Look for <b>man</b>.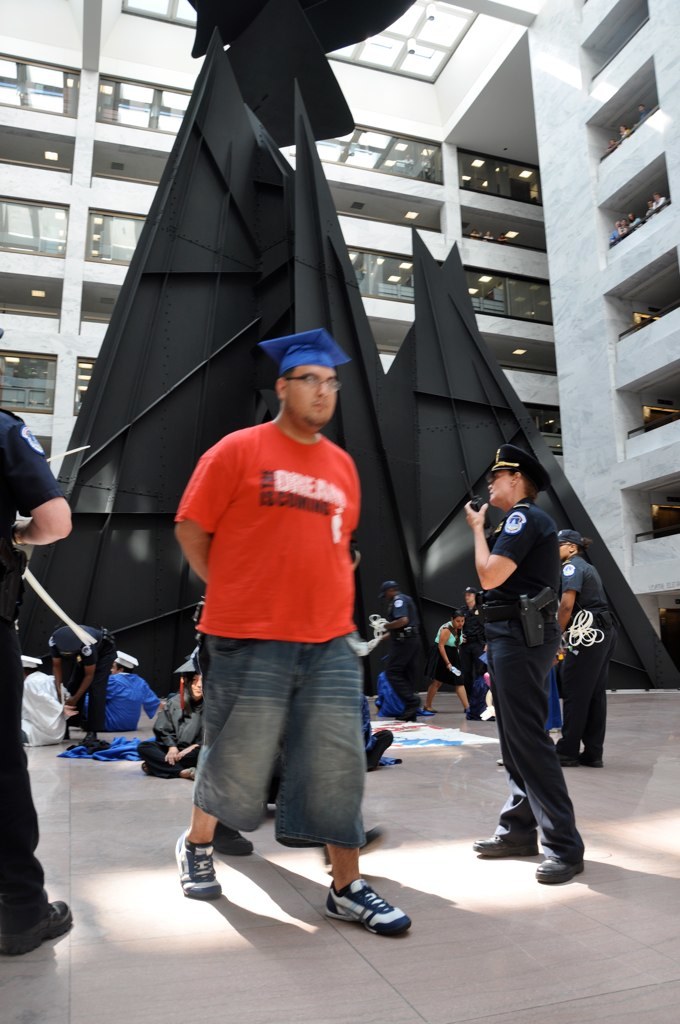
Found: 472, 443, 586, 882.
